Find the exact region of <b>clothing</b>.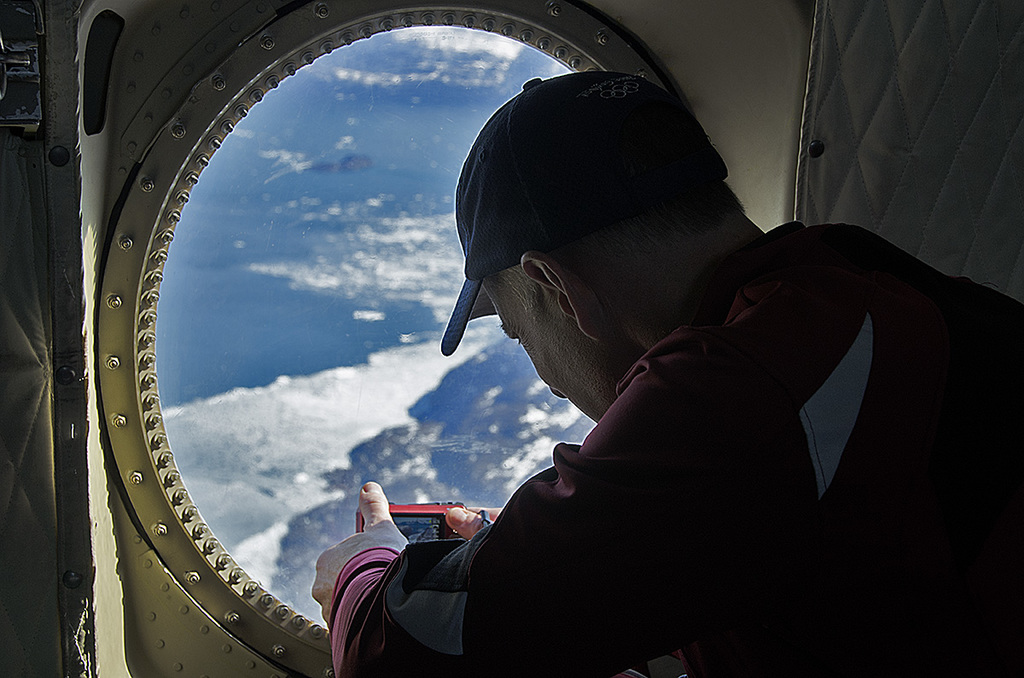
Exact region: bbox=[311, 226, 1023, 677].
